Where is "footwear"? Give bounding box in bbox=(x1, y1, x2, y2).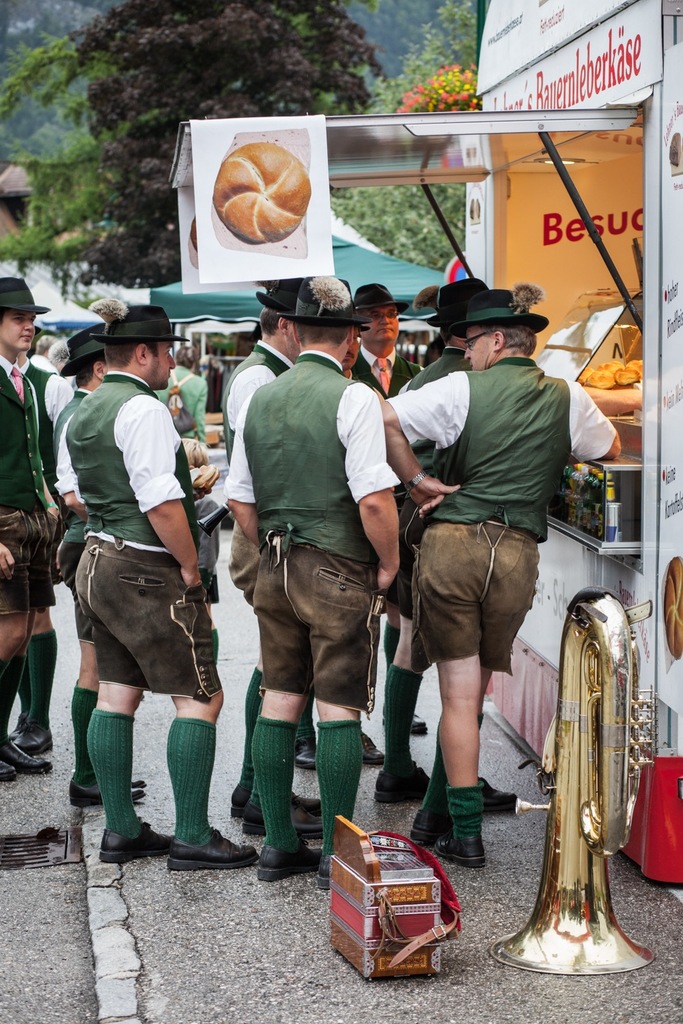
bbox=(0, 736, 53, 774).
